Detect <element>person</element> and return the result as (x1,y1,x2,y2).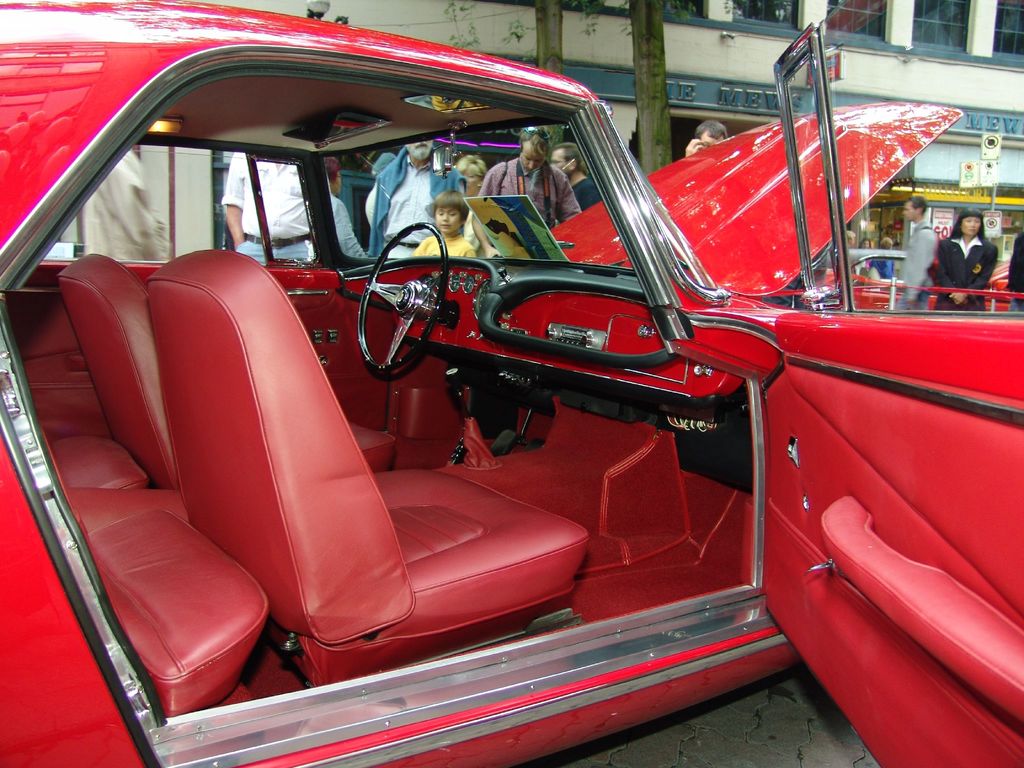
(363,138,466,260).
